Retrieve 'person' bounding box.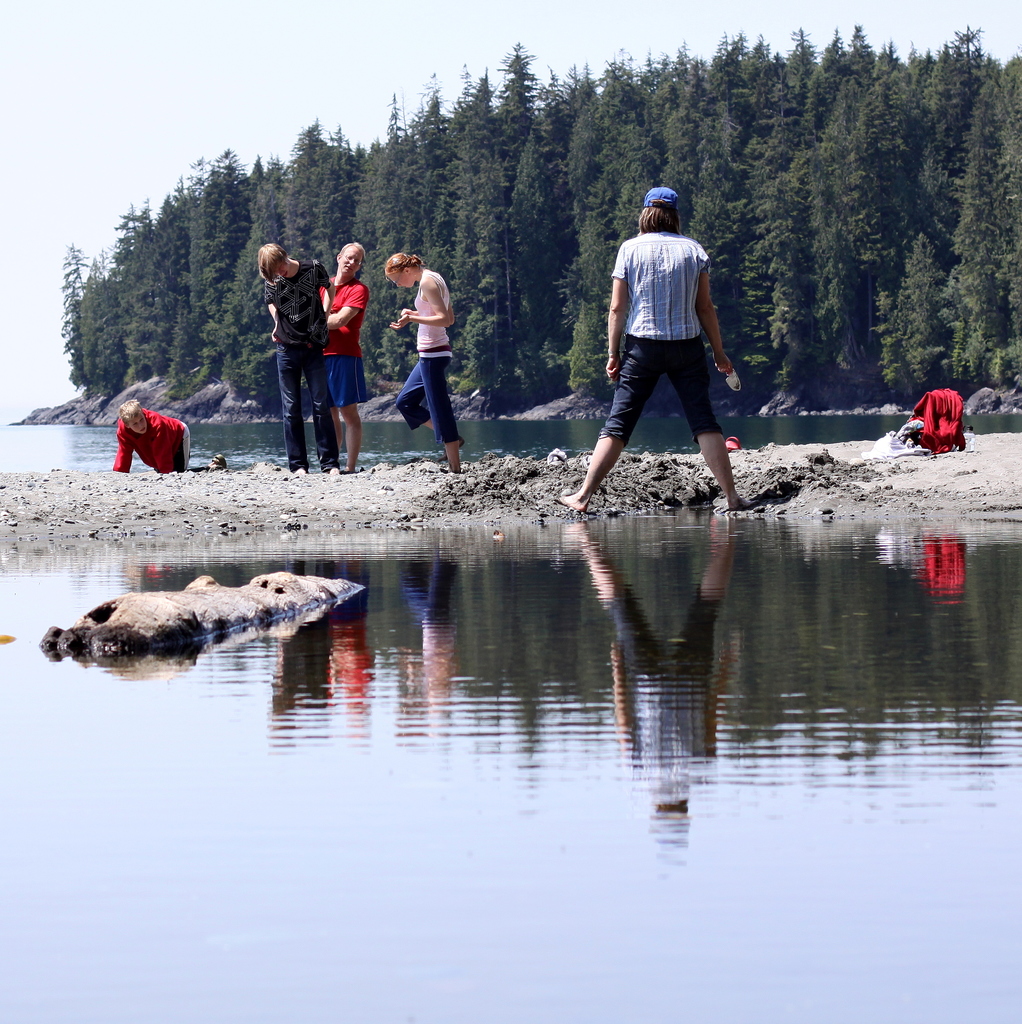
Bounding box: 263 250 332 472.
